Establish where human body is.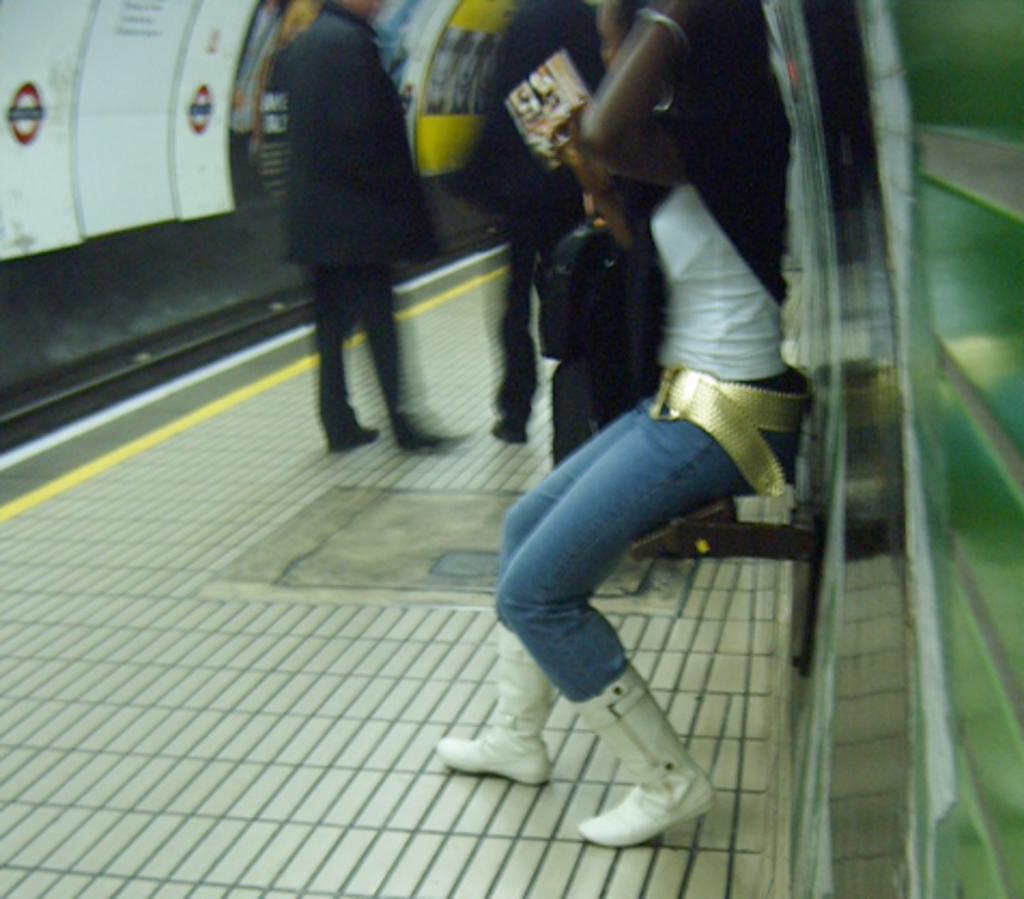
Established at 392, 0, 850, 789.
